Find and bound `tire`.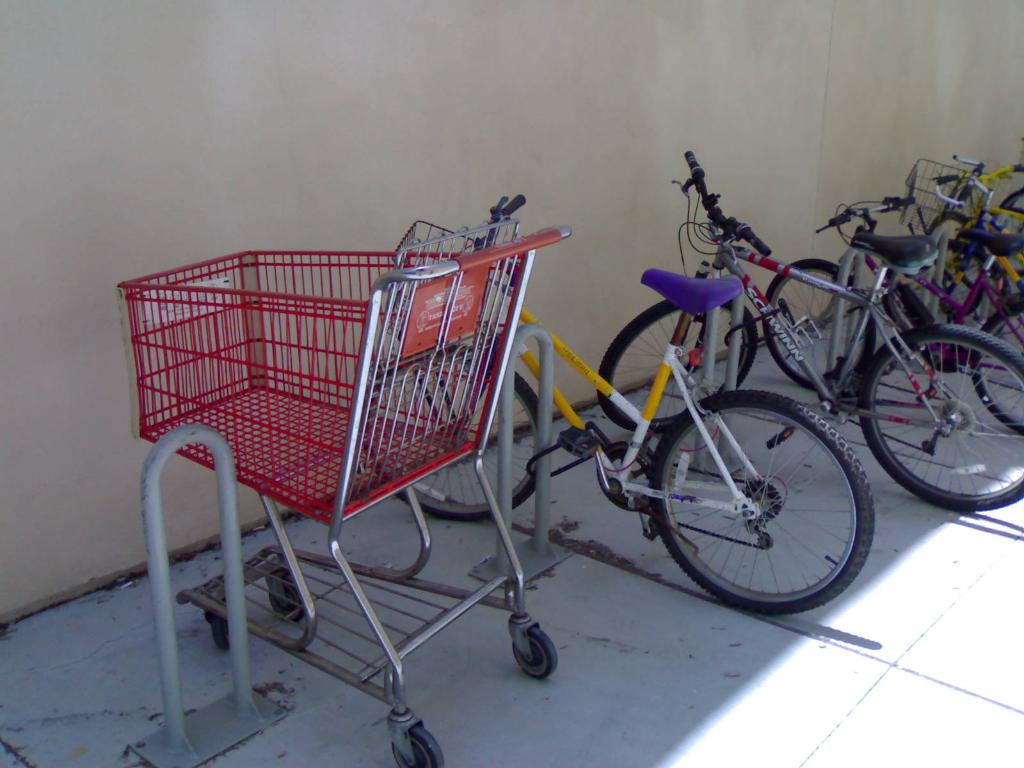
Bound: left=860, top=328, right=1023, bottom=509.
